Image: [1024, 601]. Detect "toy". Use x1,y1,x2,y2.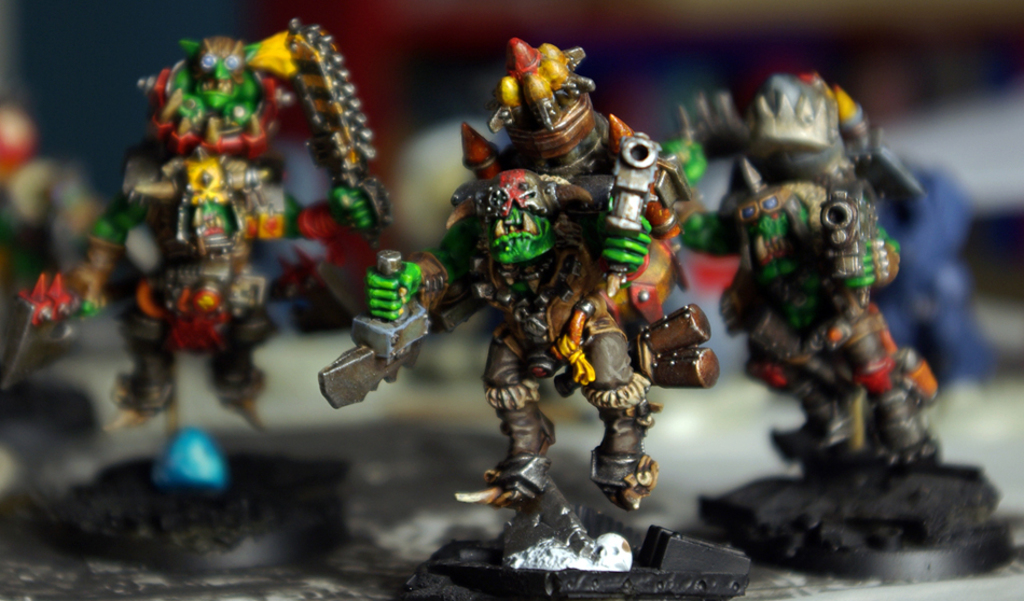
296,29,721,559.
